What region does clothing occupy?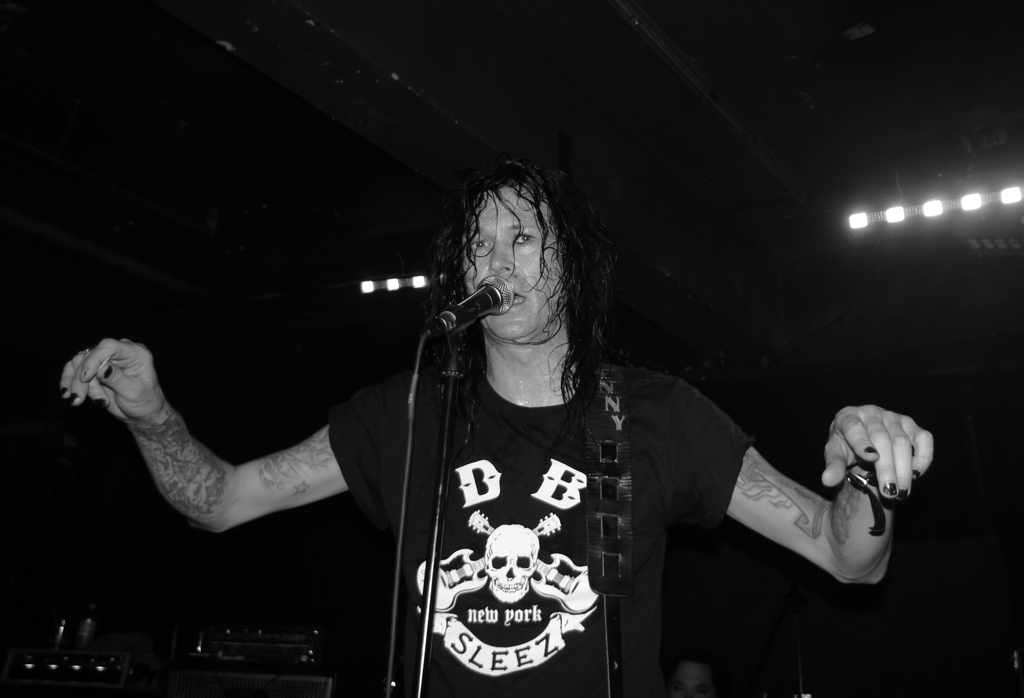
<box>326,296,829,690</box>.
